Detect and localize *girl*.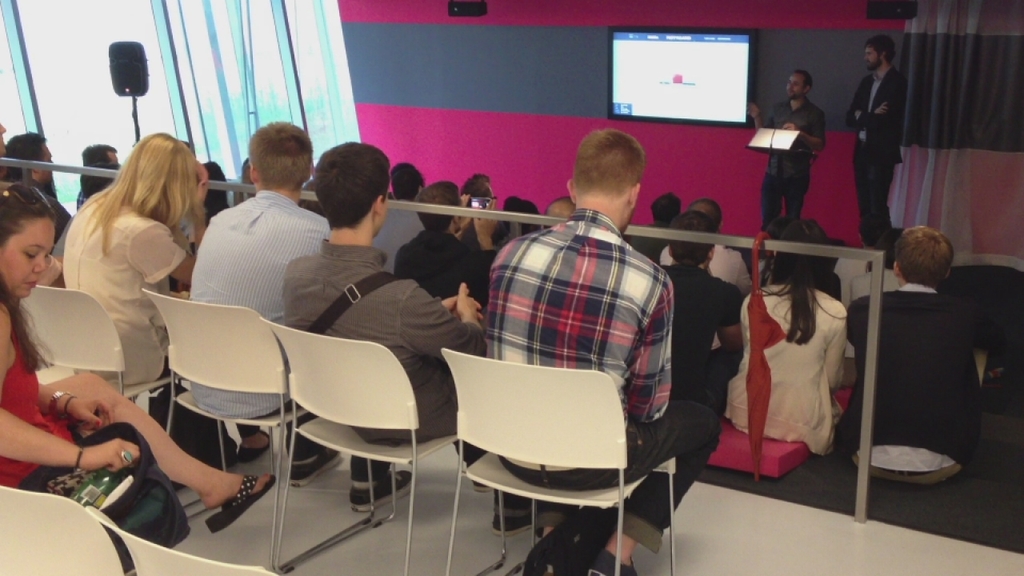
Localized at <bbox>0, 185, 270, 539</bbox>.
